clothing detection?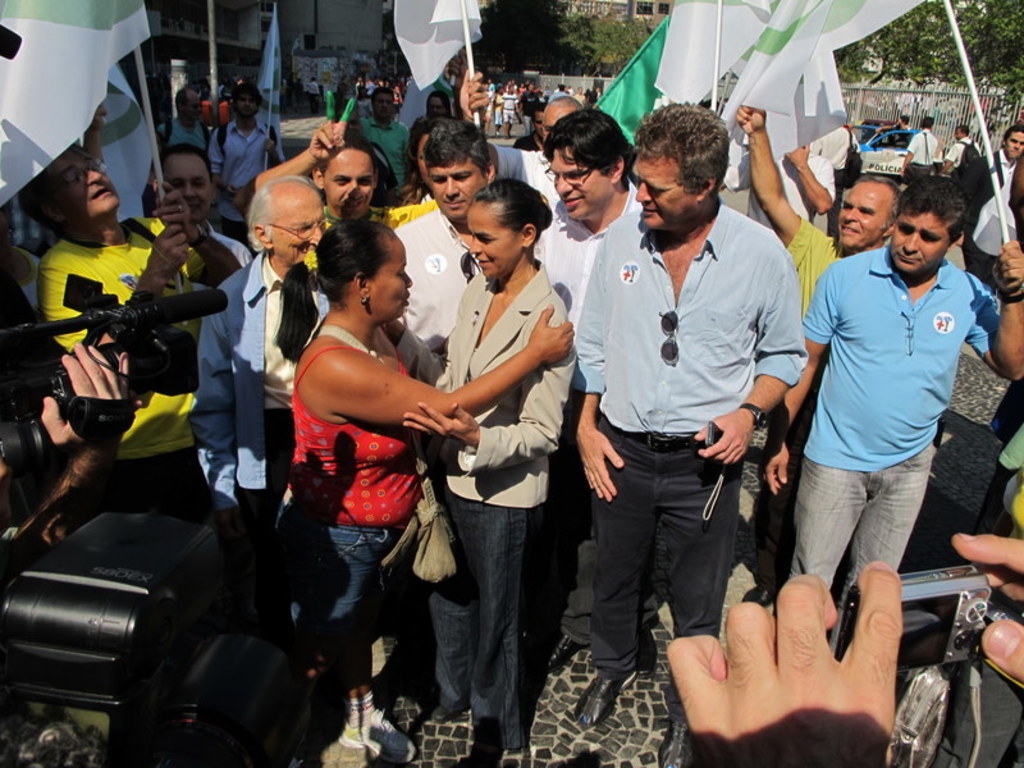
box(774, 137, 835, 232)
